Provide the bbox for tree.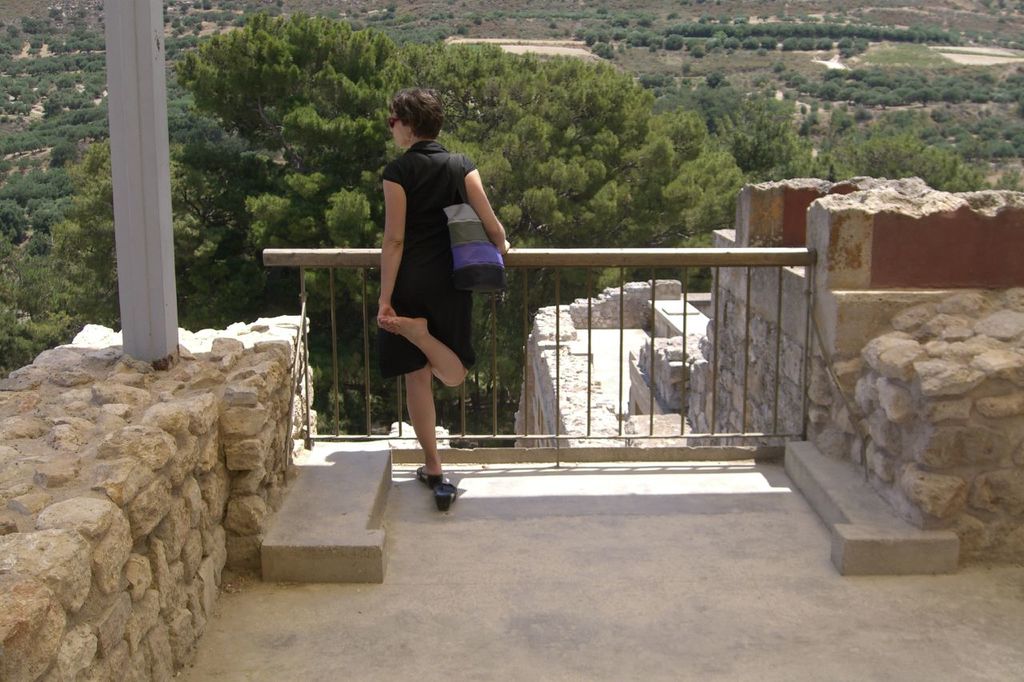
box=[46, 9, 747, 435].
